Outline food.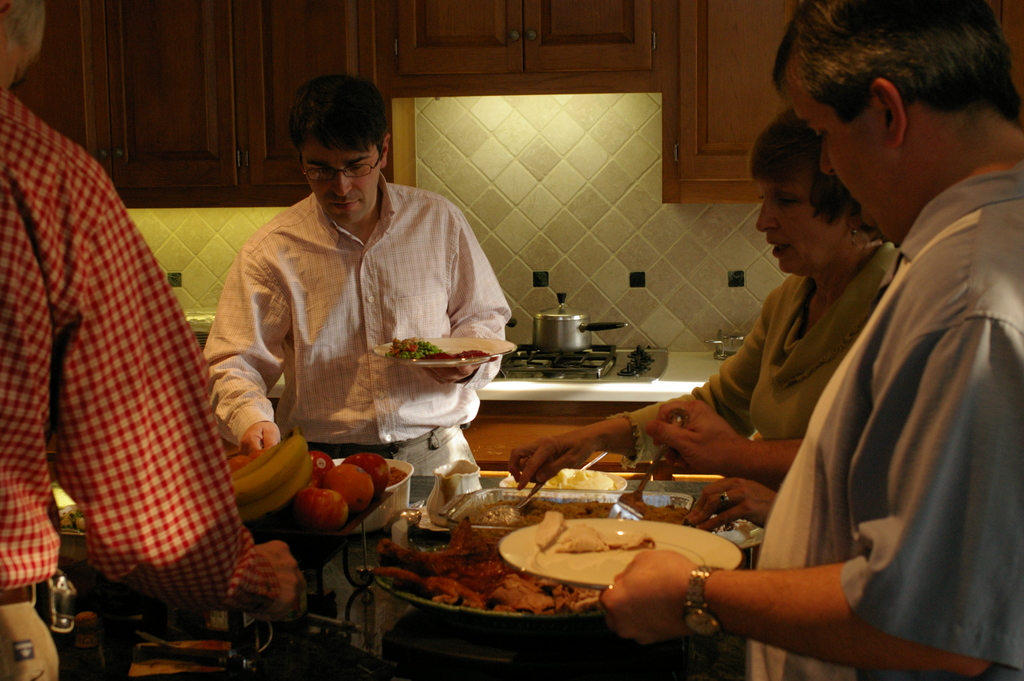
Outline: (left=231, top=429, right=407, bottom=532).
